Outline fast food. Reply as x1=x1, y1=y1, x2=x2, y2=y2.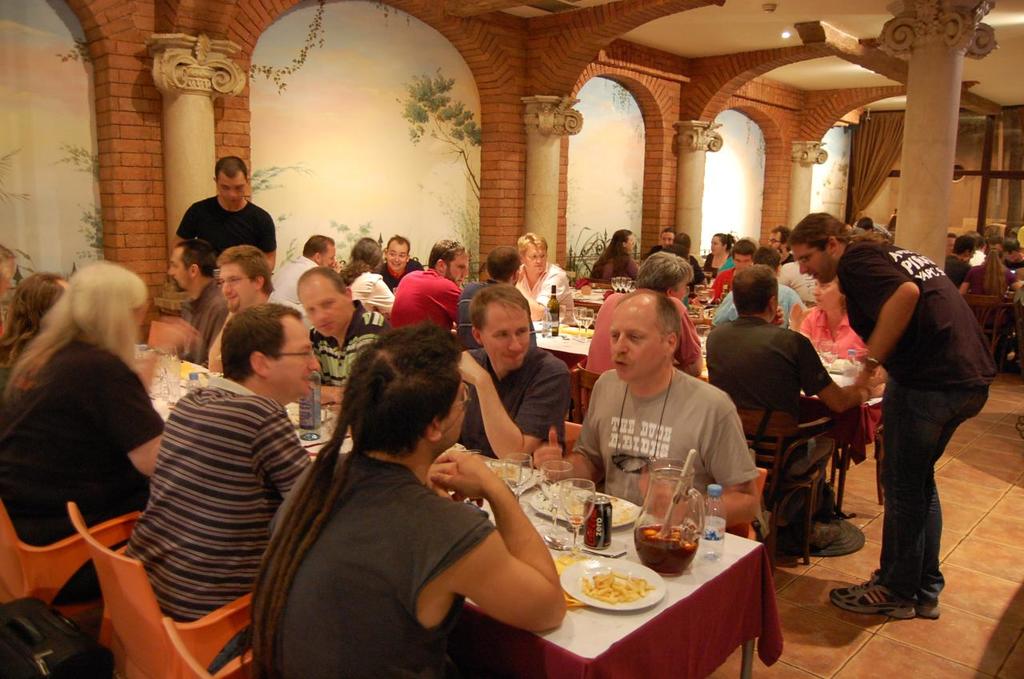
x1=583, y1=567, x2=653, y2=603.
